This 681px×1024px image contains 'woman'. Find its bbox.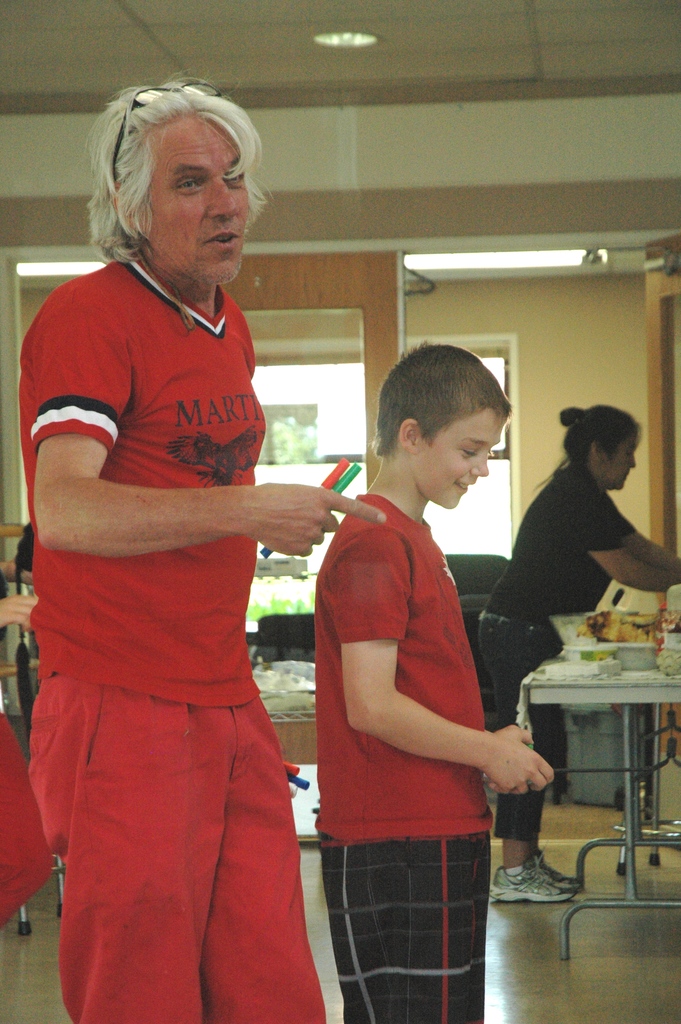
470 404 680 903.
